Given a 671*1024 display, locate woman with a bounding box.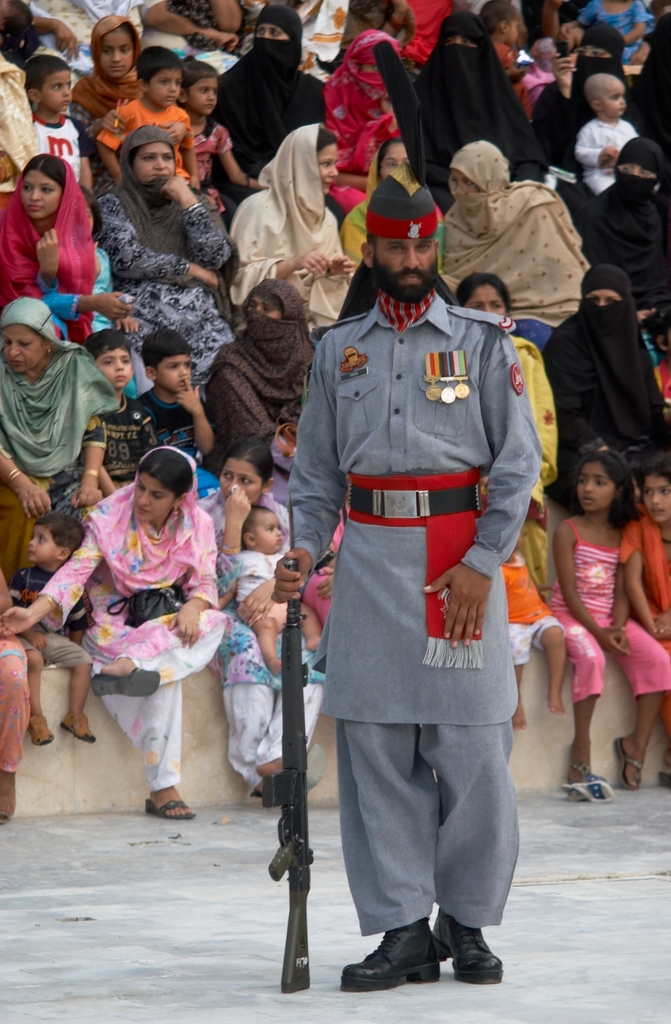
Located: {"x1": 580, "y1": 147, "x2": 670, "y2": 300}.
